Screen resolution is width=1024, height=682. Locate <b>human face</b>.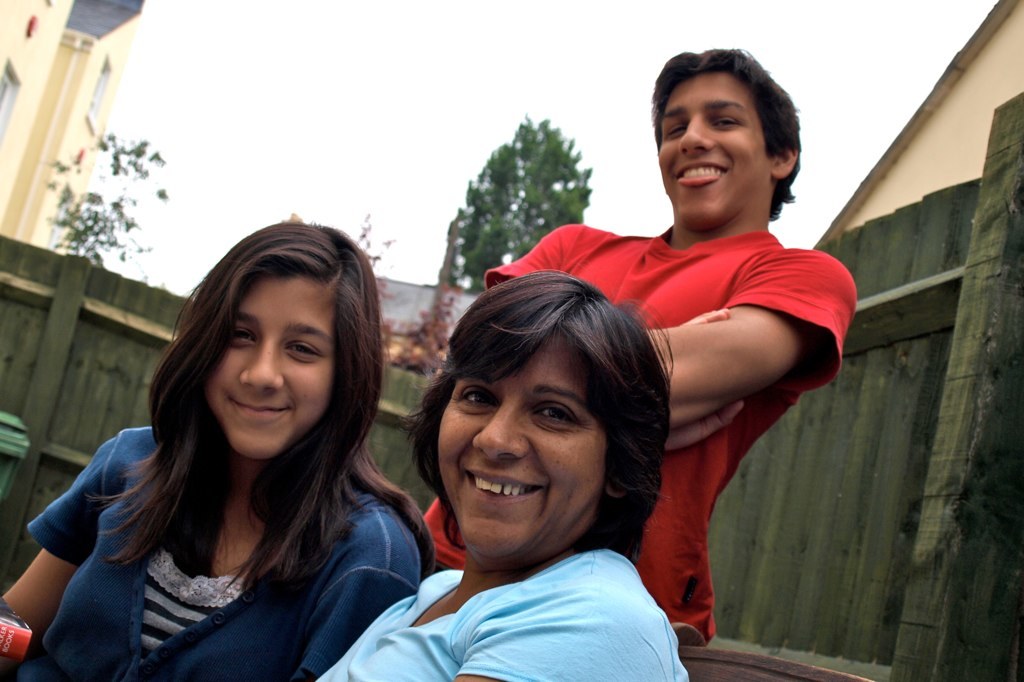
(438,333,602,555).
